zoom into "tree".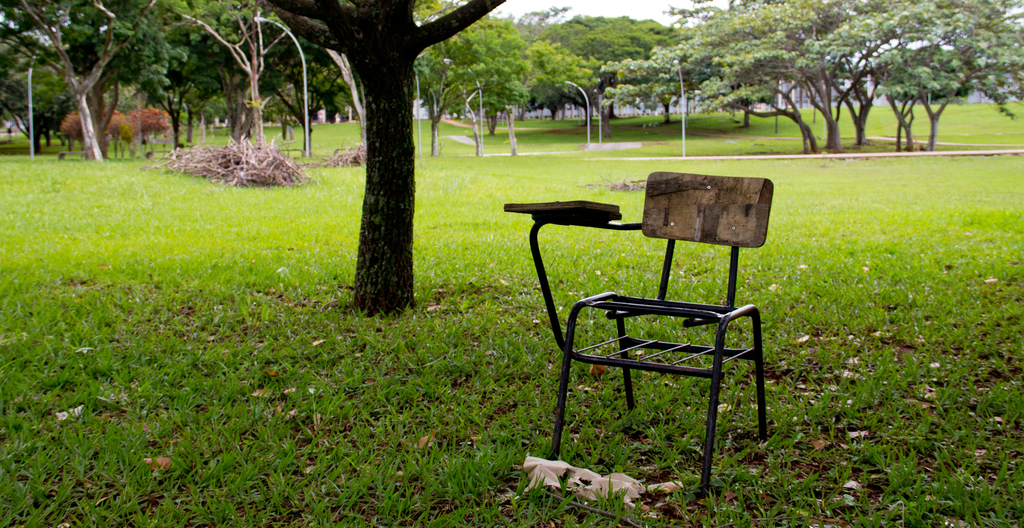
Zoom target: l=236, t=0, r=515, b=306.
